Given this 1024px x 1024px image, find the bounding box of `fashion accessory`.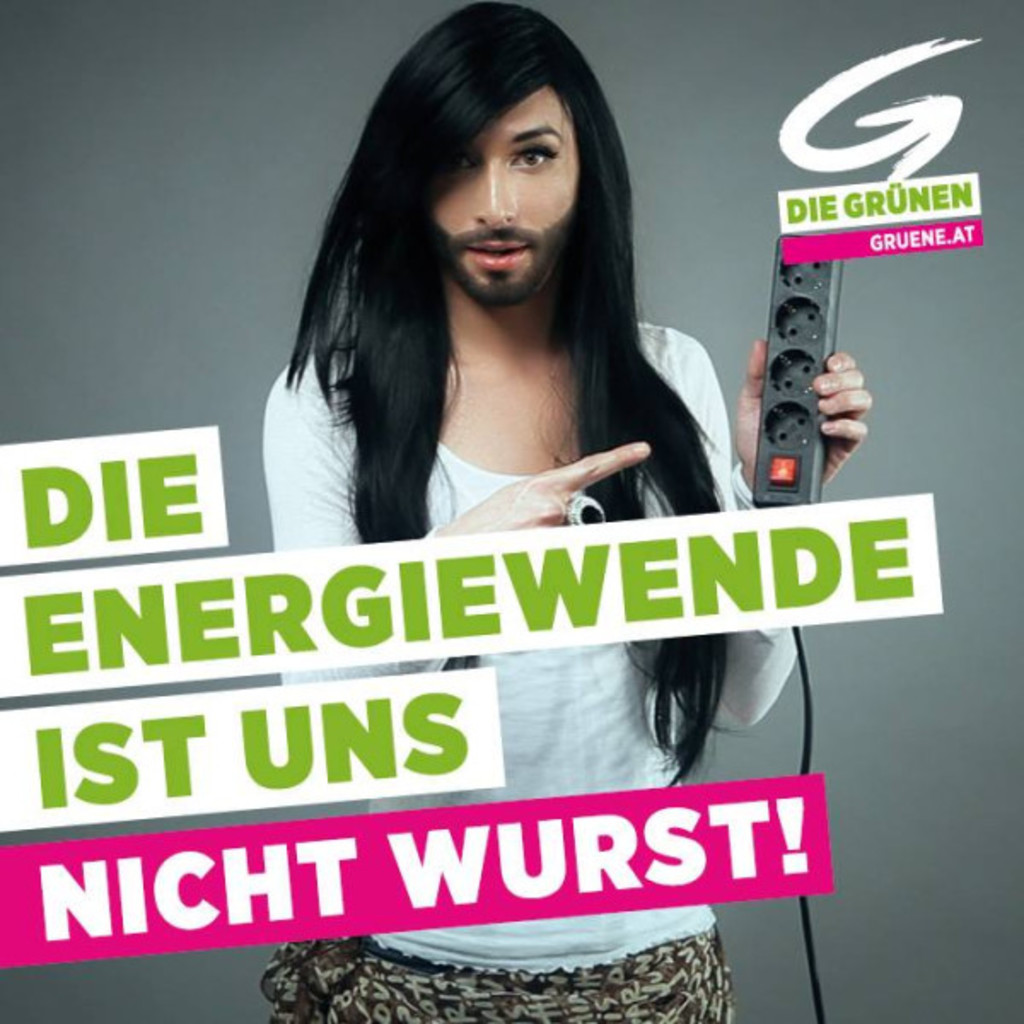
561,492,611,524.
